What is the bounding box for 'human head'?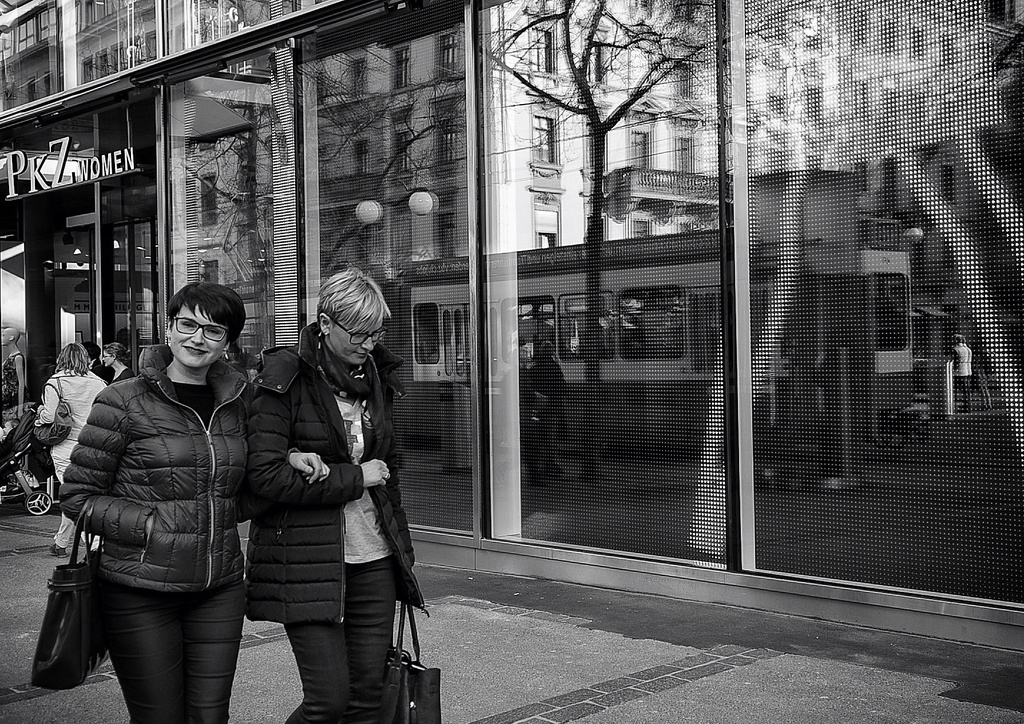
55:342:92:367.
